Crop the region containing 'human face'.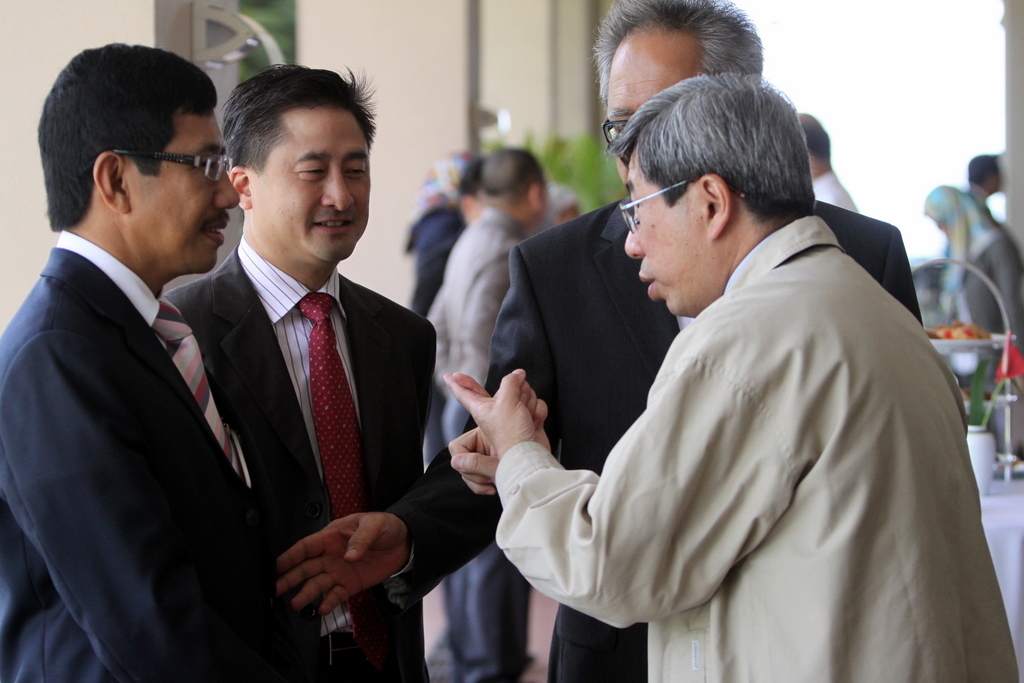
Crop region: 622, 154, 705, 314.
